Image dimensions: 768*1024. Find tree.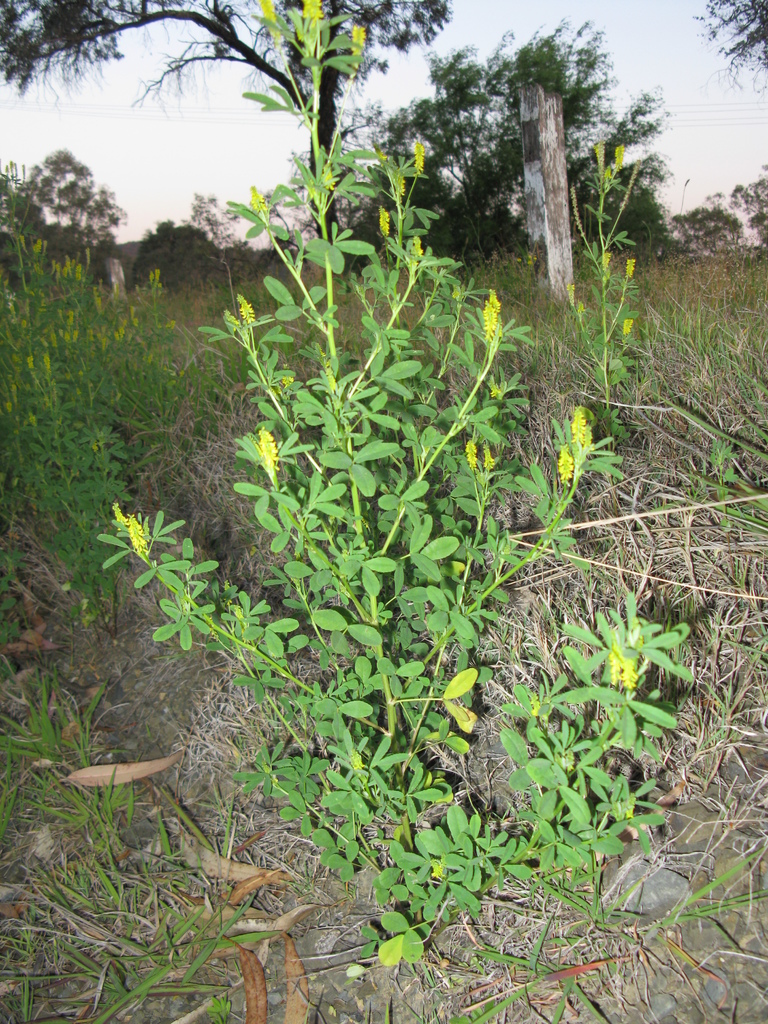
rect(125, 220, 227, 283).
